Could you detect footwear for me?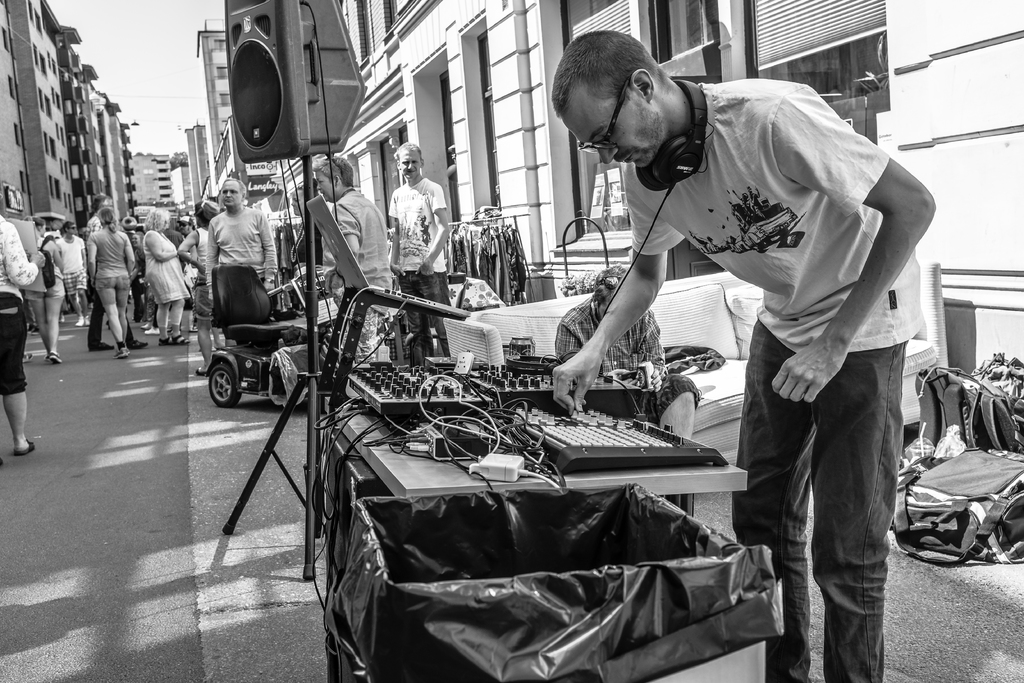
Detection result: 125, 347, 132, 355.
